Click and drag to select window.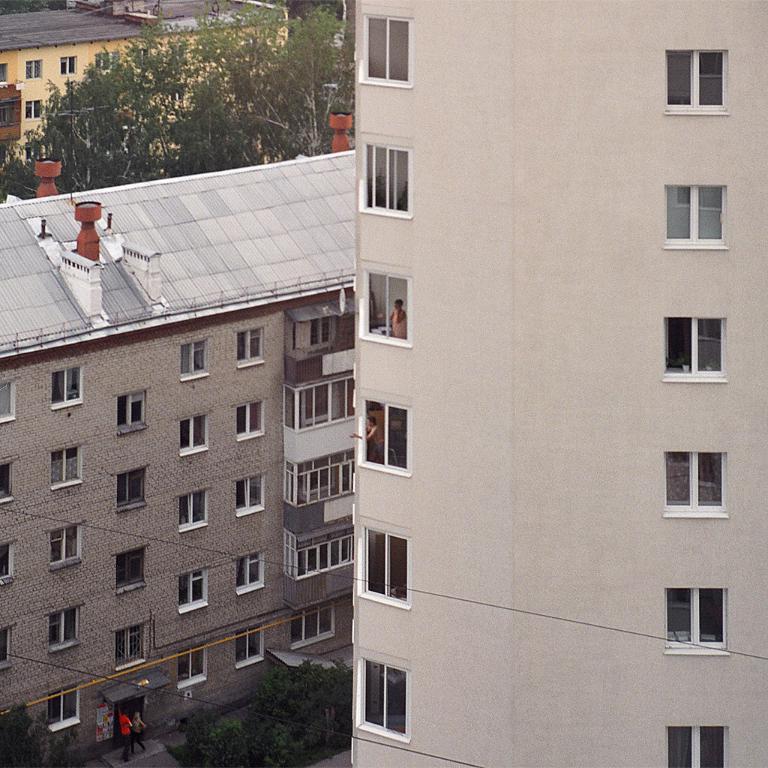
Selection: [52, 448, 83, 481].
